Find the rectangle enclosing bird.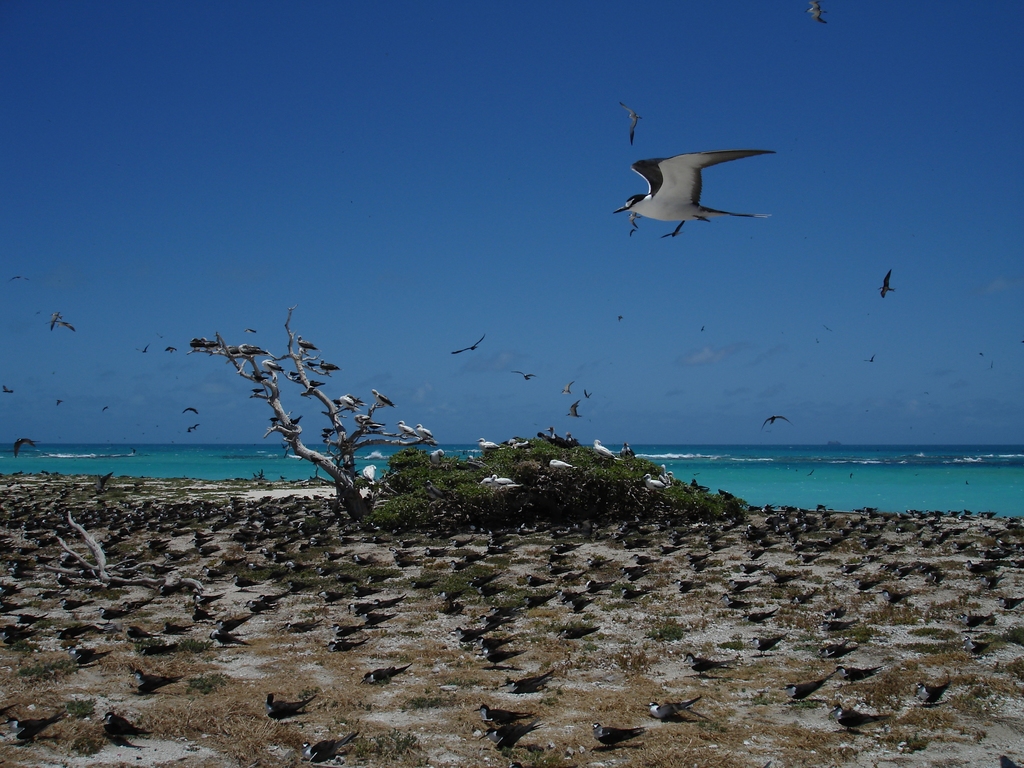
rect(963, 558, 997, 577).
